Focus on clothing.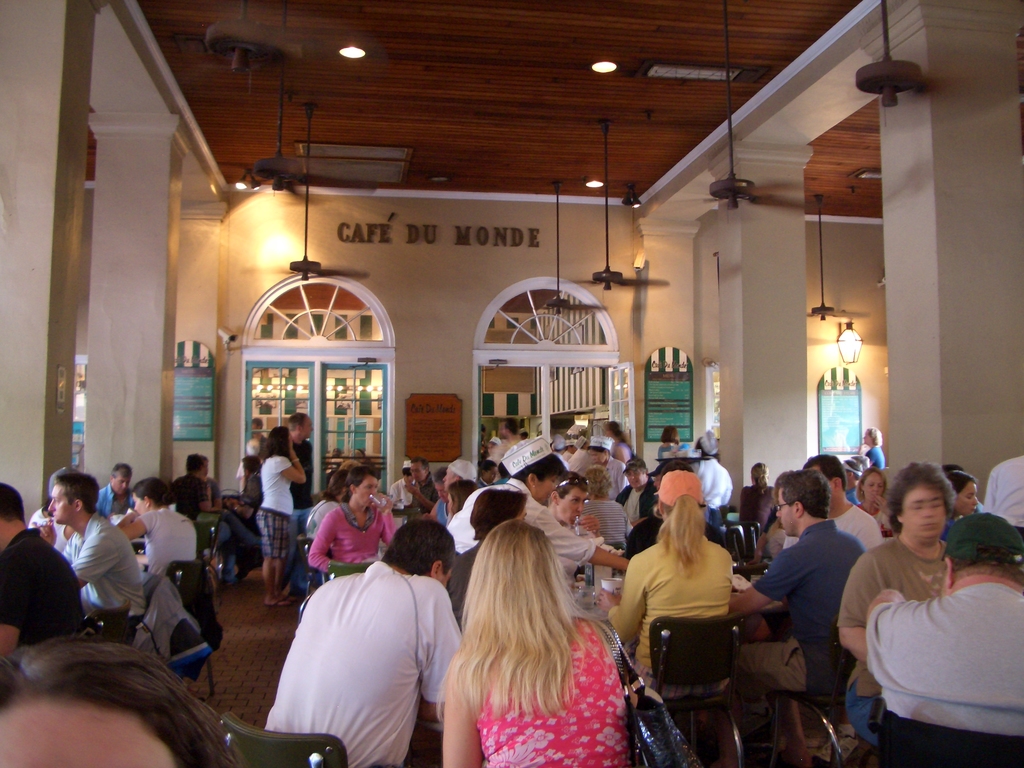
Focused at region(96, 484, 133, 514).
